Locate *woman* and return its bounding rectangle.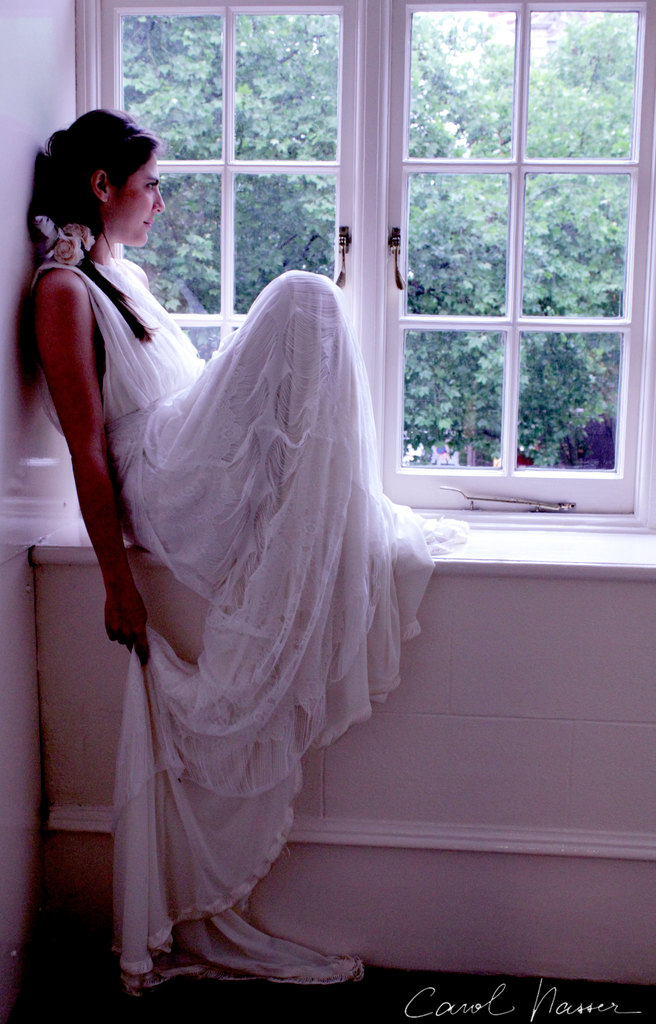
(92, 185, 425, 957).
